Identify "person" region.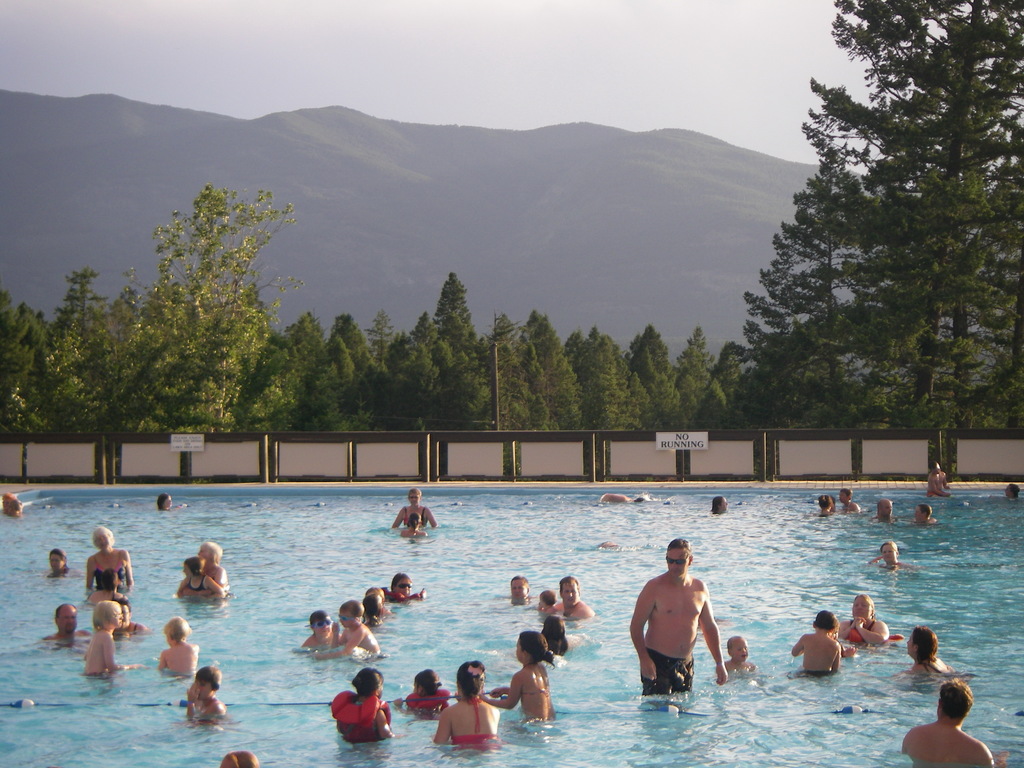
Region: 182, 667, 230, 726.
